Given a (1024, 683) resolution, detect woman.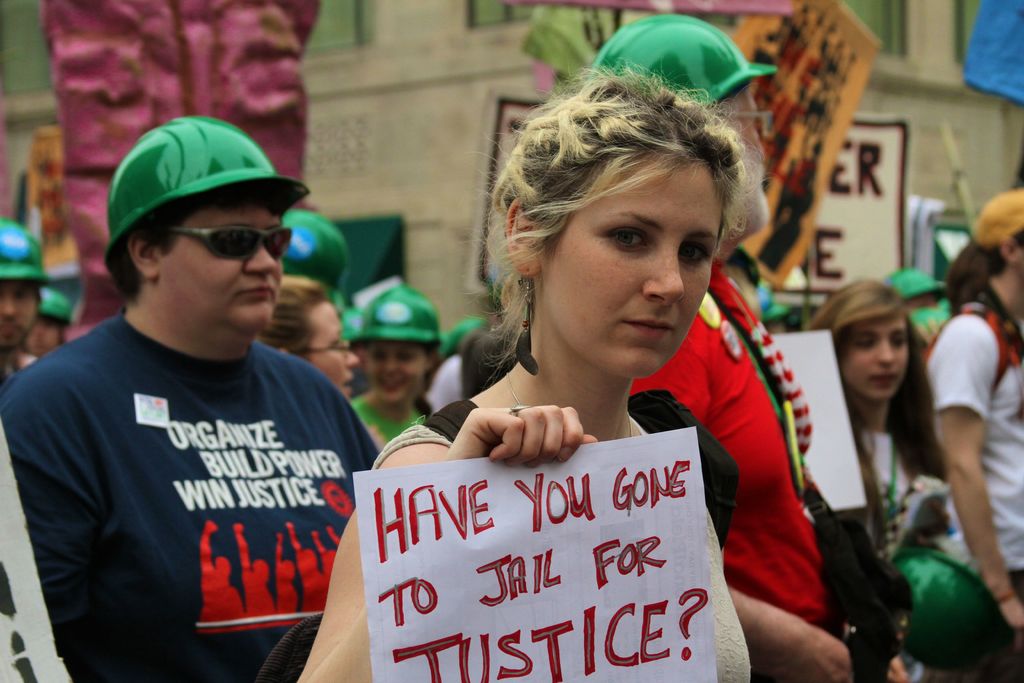
(932, 194, 1023, 682).
